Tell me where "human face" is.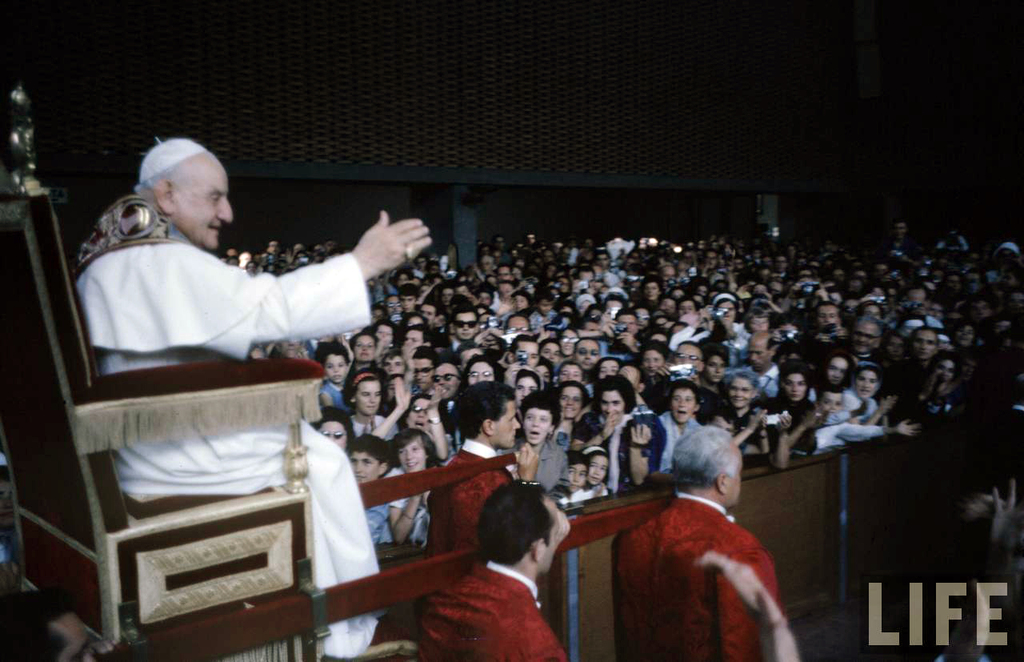
"human face" is at l=725, t=380, r=757, b=413.
